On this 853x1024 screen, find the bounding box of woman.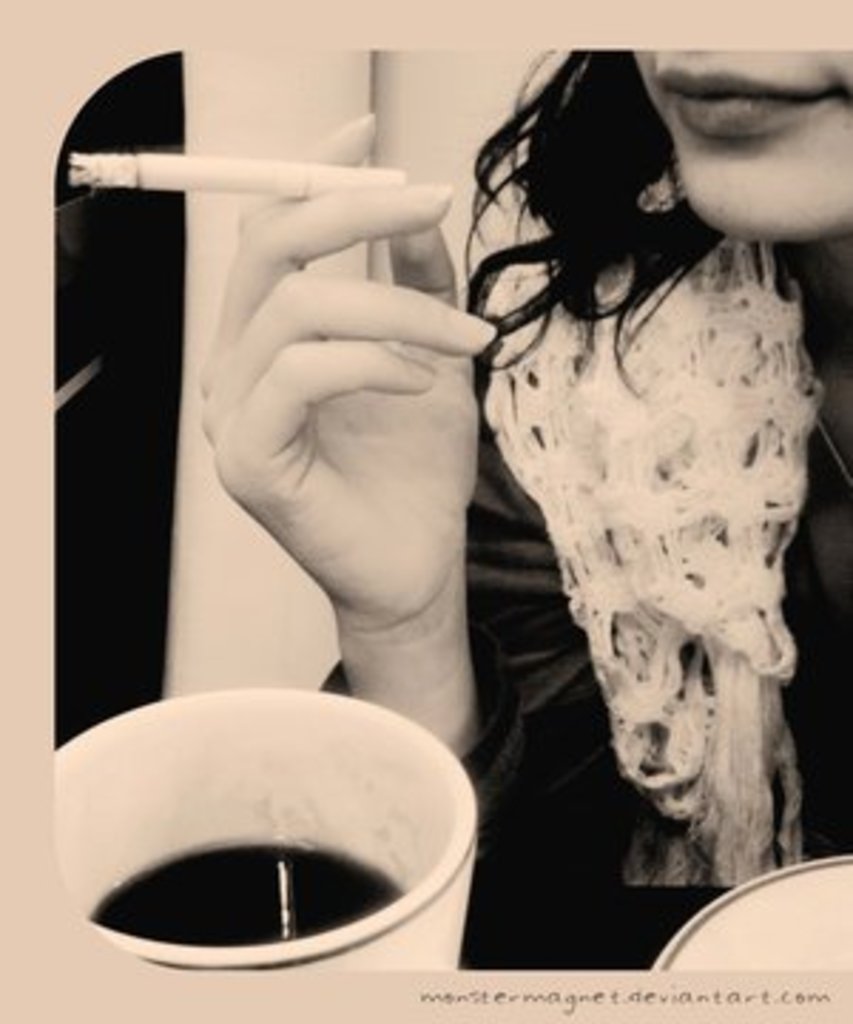
Bounding box: (415, 31, 847, 933).
